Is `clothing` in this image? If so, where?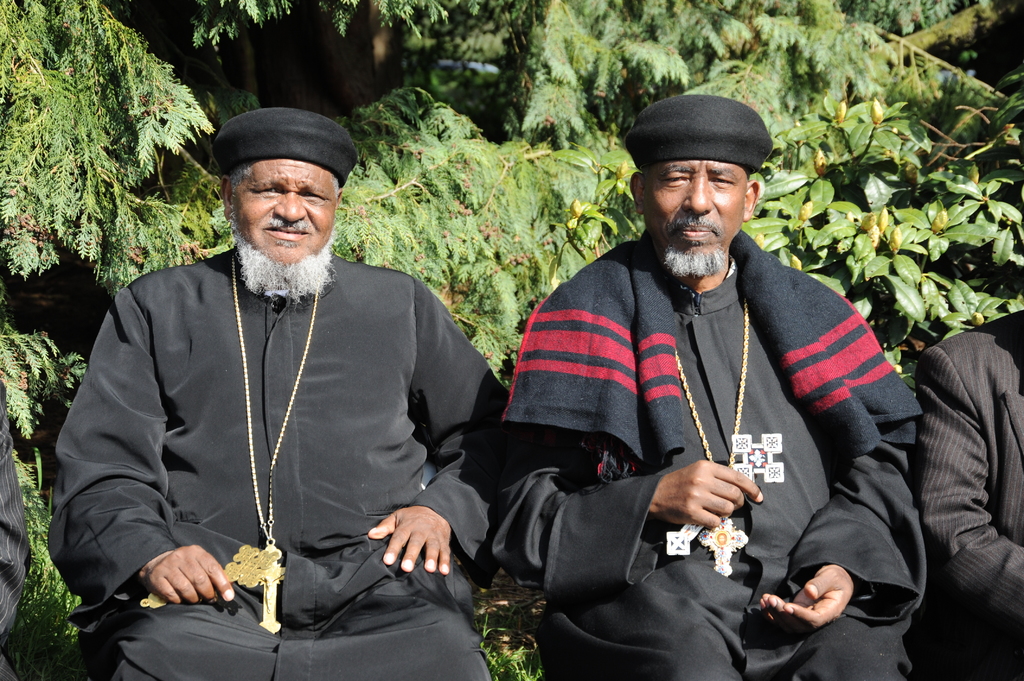
Yes, at region(0, 376, 34, 680).
